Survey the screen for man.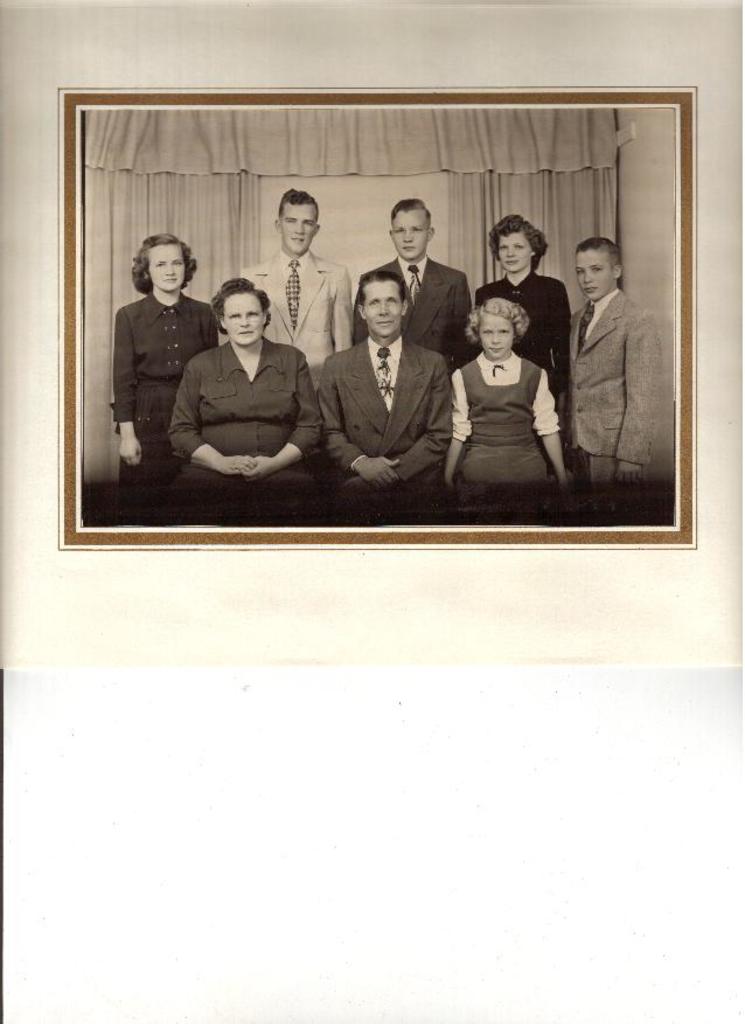
Survey found: rect(159, 272, 321, 482).
